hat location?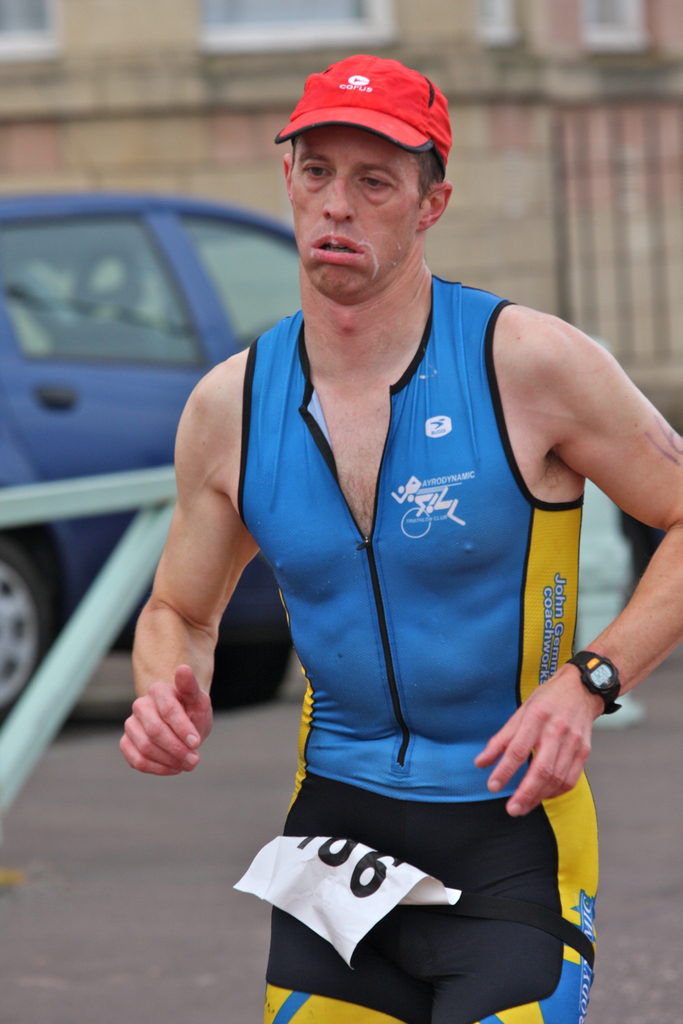
left=274, top=53, right=451, bottom=168
